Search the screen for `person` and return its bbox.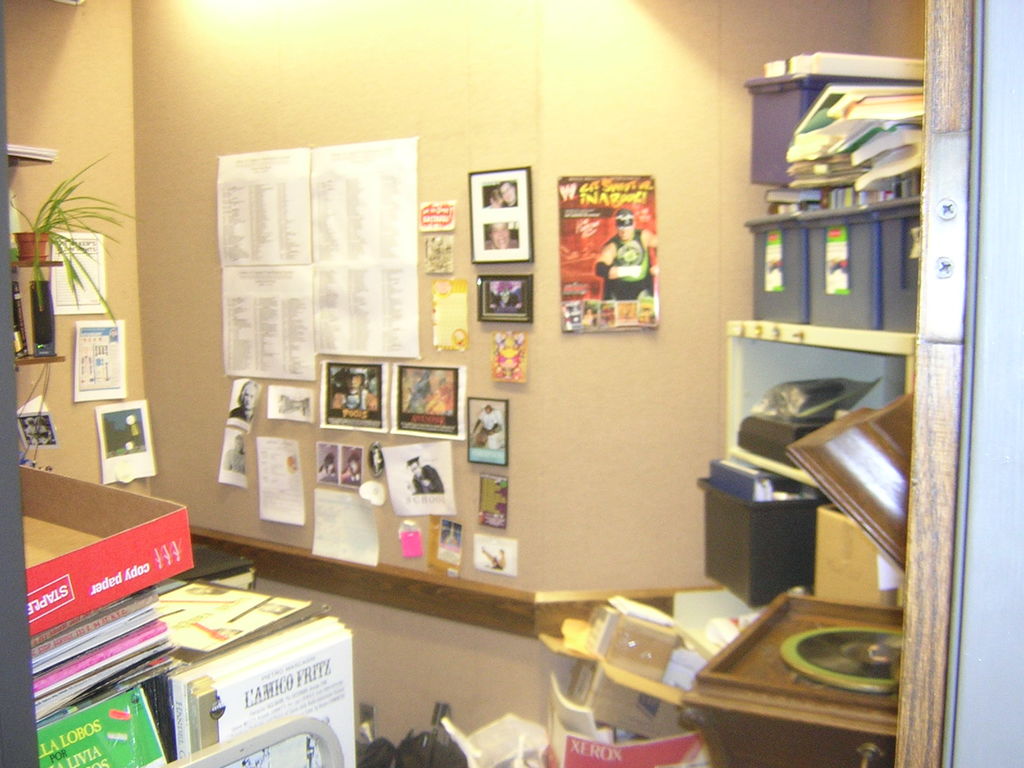
Found: 325:367:382:421.
